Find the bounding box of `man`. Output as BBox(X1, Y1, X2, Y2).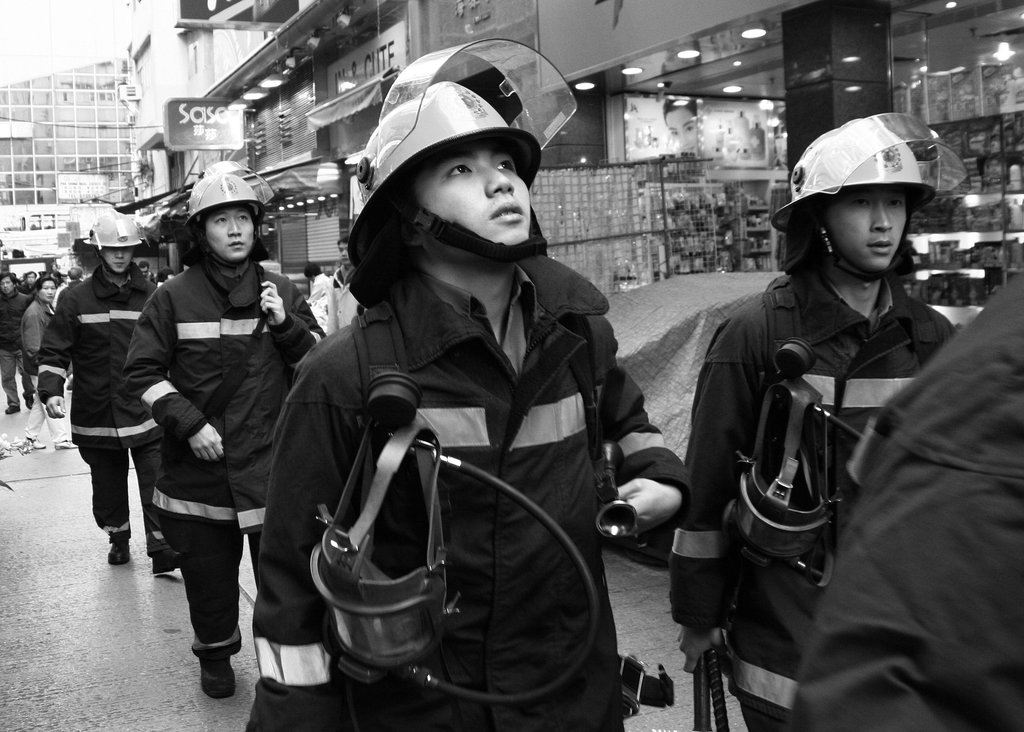
BBox(139, 261, 151, 279).
